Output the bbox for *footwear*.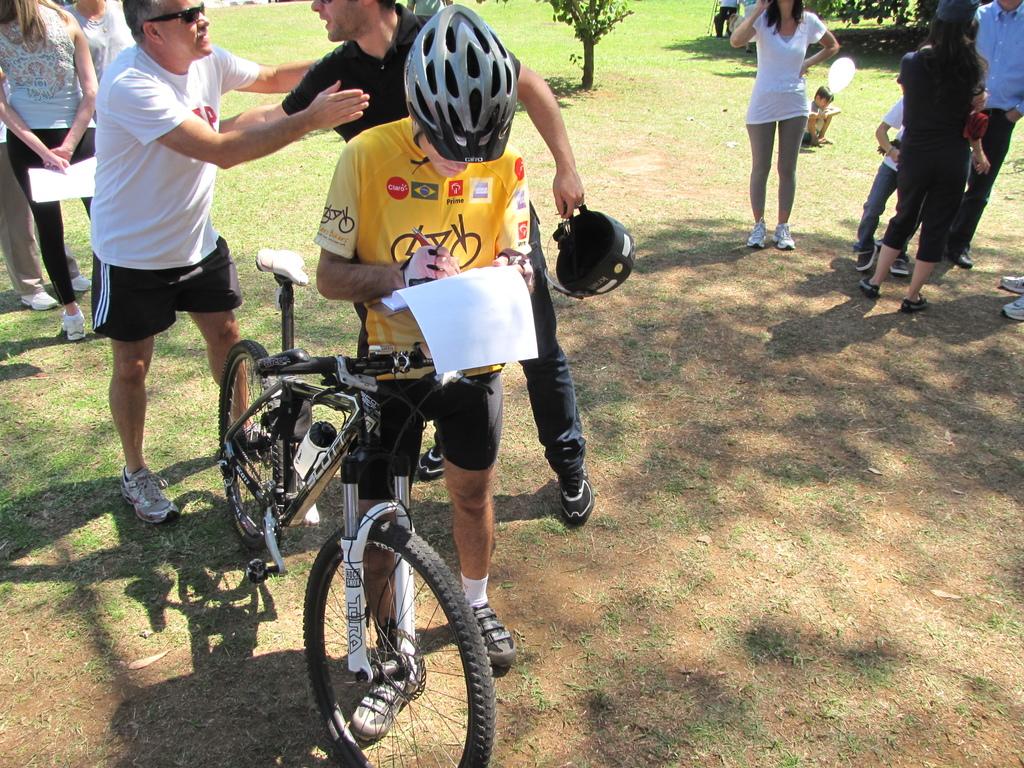
540:424:596:540.
